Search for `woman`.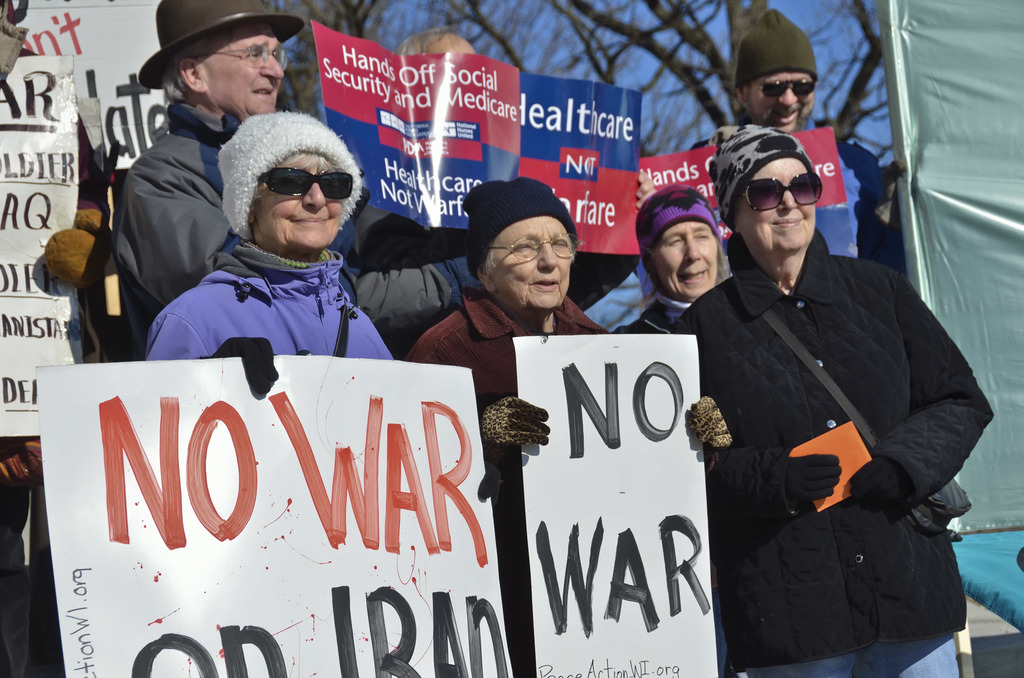
Found at [x1=150, y1=105, x2=399, y2=397].
